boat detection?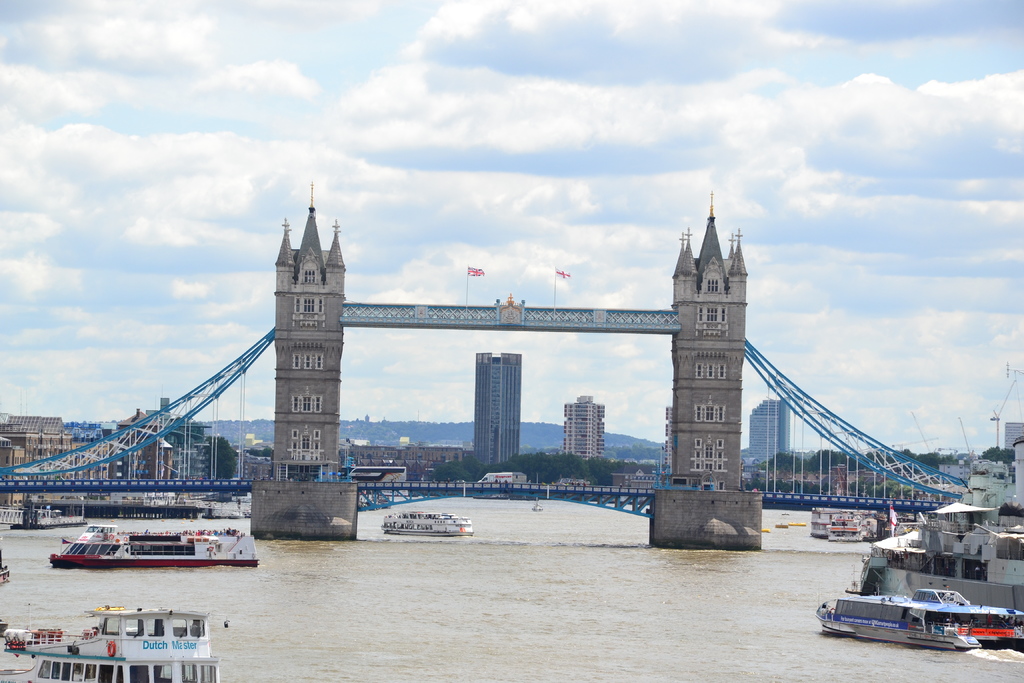
{"left": 381, "top": 507, "right": 476, "bottom": 539}
